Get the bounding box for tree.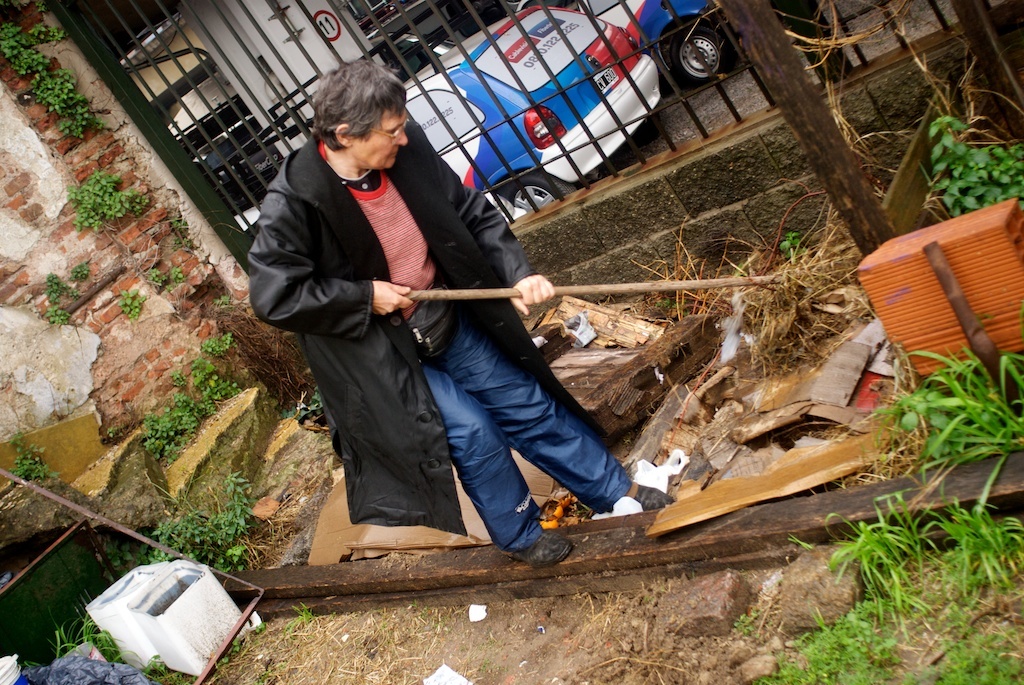
bbox(9, 430, 52, 486).
